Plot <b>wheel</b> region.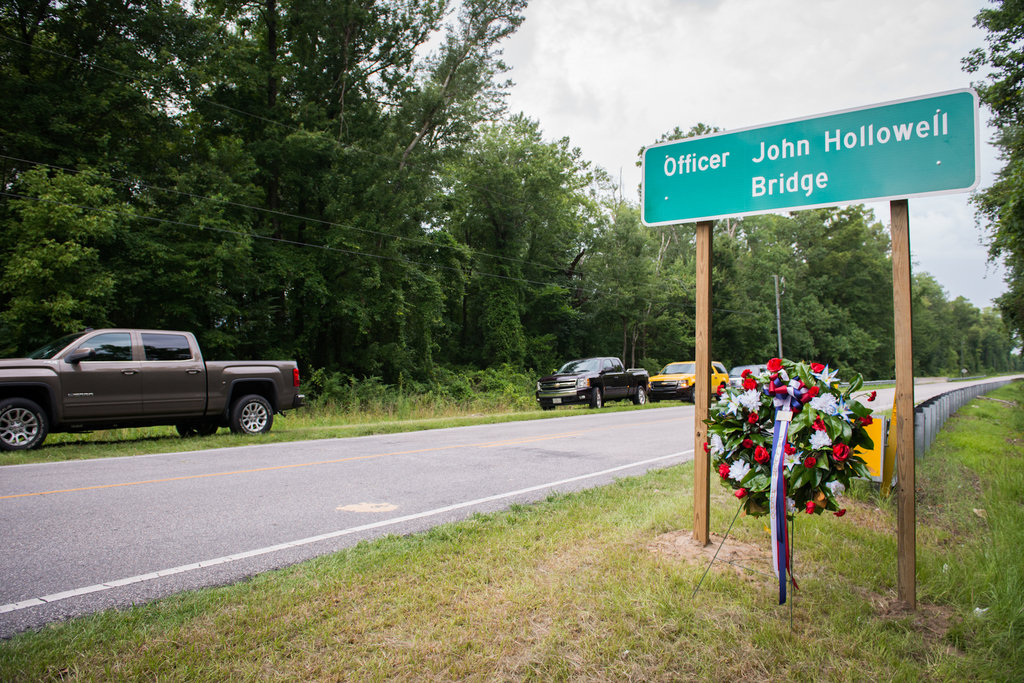
Plotted at Rect(541, 405, 555, 410).
